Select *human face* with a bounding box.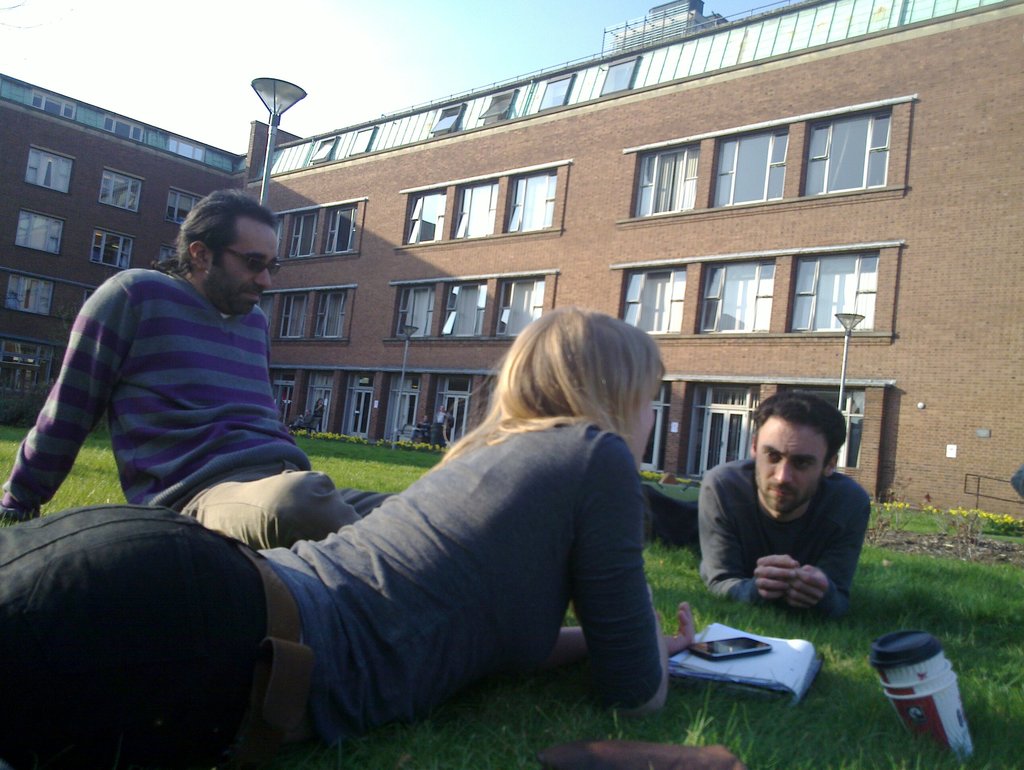
l=758, t=427, r=827, b=511.
